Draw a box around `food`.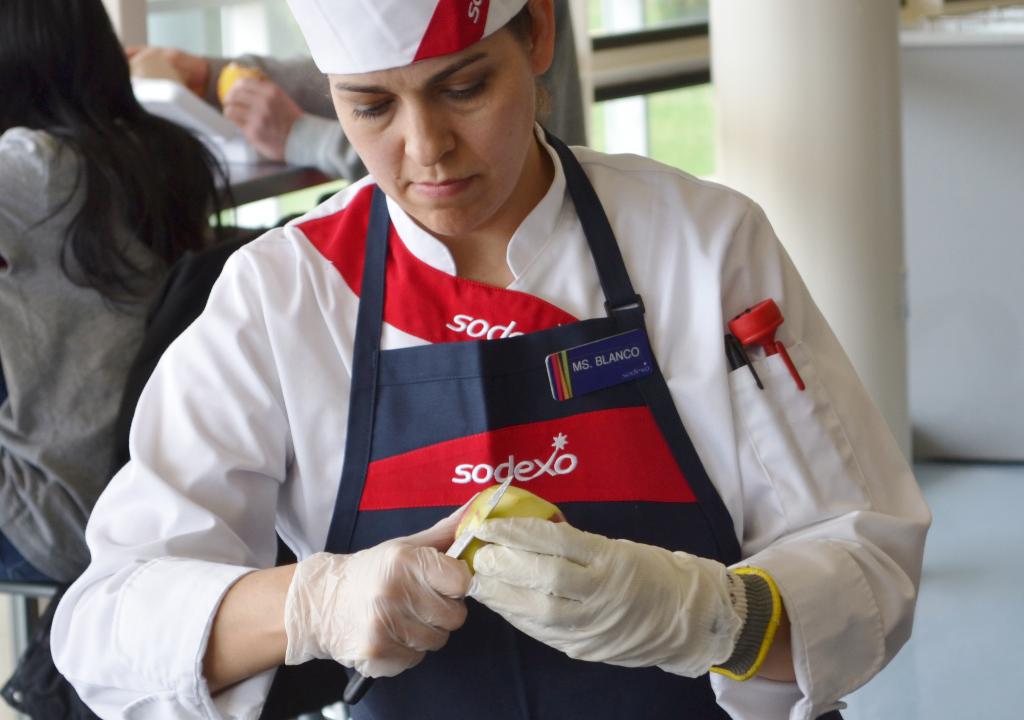
(456,486,563,569).
